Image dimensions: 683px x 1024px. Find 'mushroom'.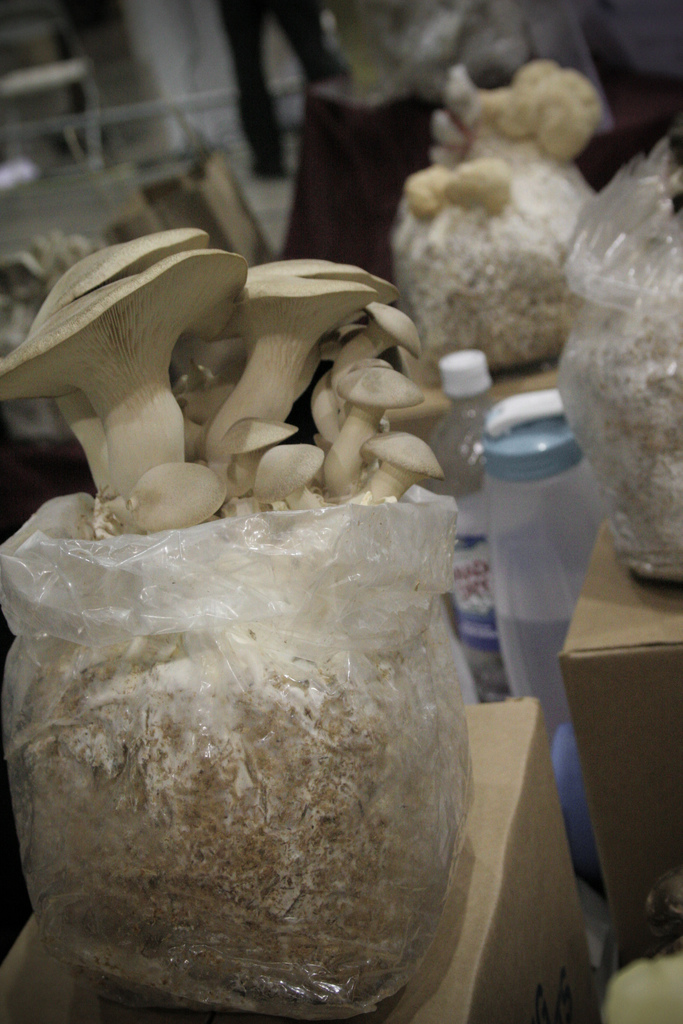
[305, 299, 432, 444].
